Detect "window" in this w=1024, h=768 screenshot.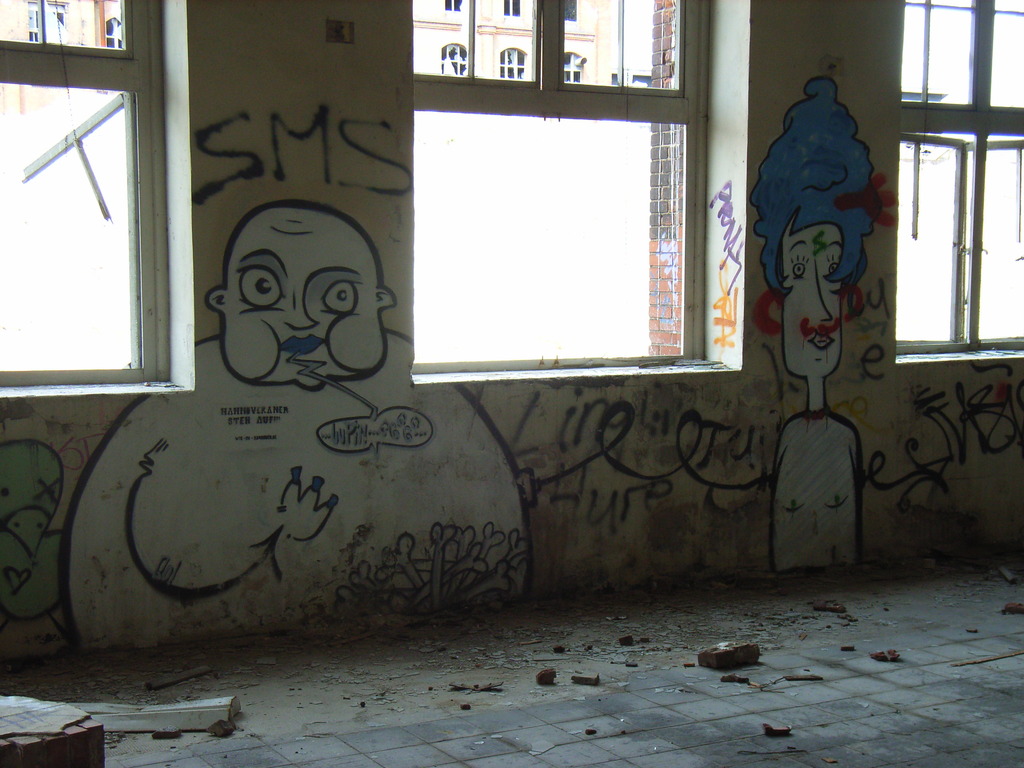
Detection: locate(412, 0, 717, 383).
